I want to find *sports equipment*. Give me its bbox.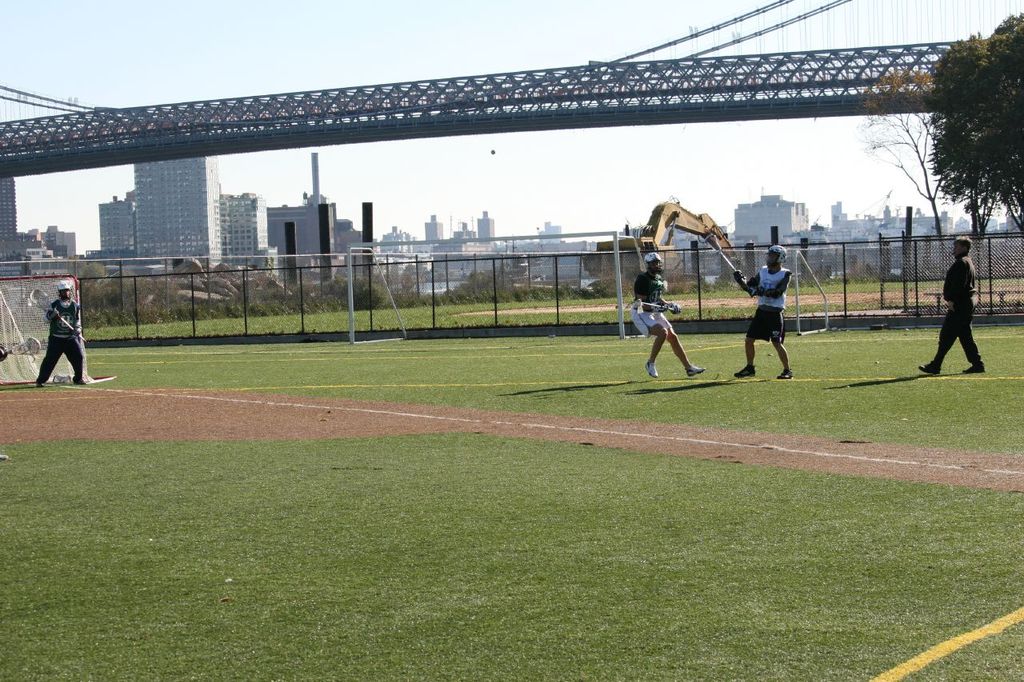
(764, 247, 785, 269).
